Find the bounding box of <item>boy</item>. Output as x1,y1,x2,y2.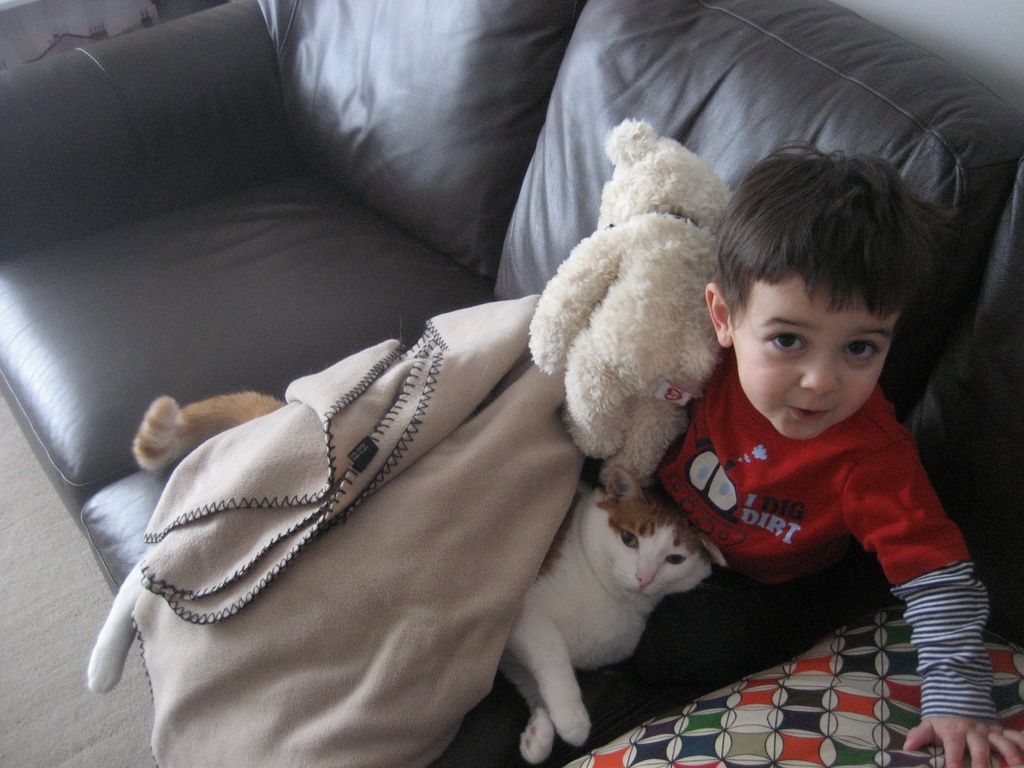
620,111,984,765.
